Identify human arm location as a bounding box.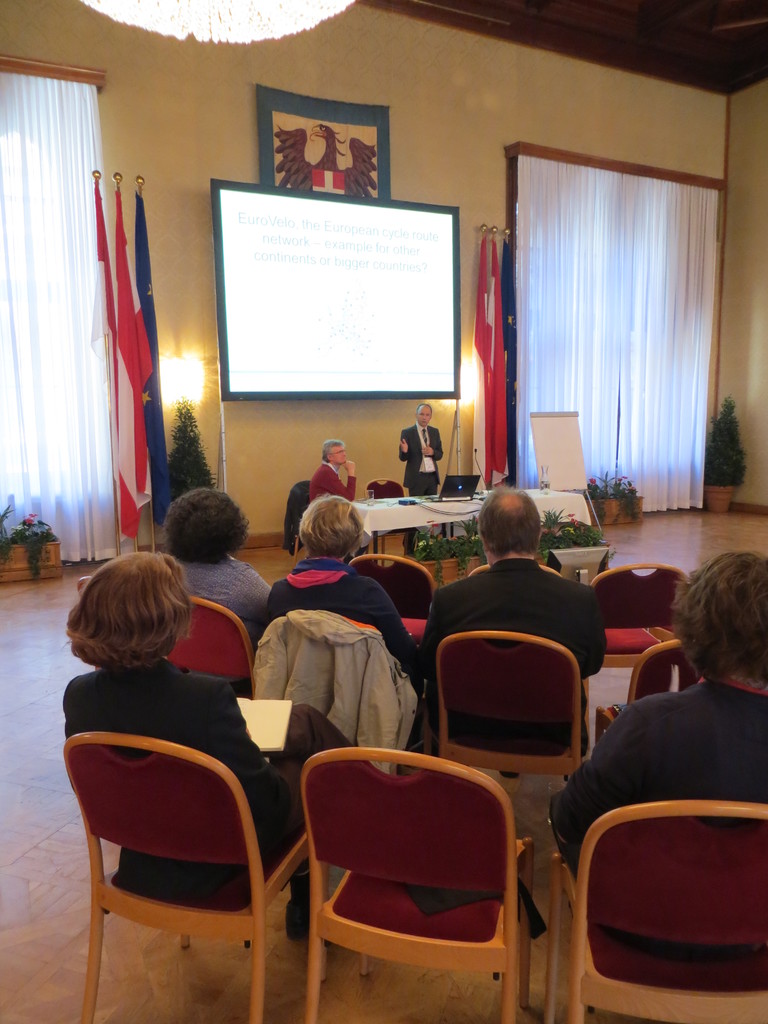
select_region(317, 447, 360, 509).
